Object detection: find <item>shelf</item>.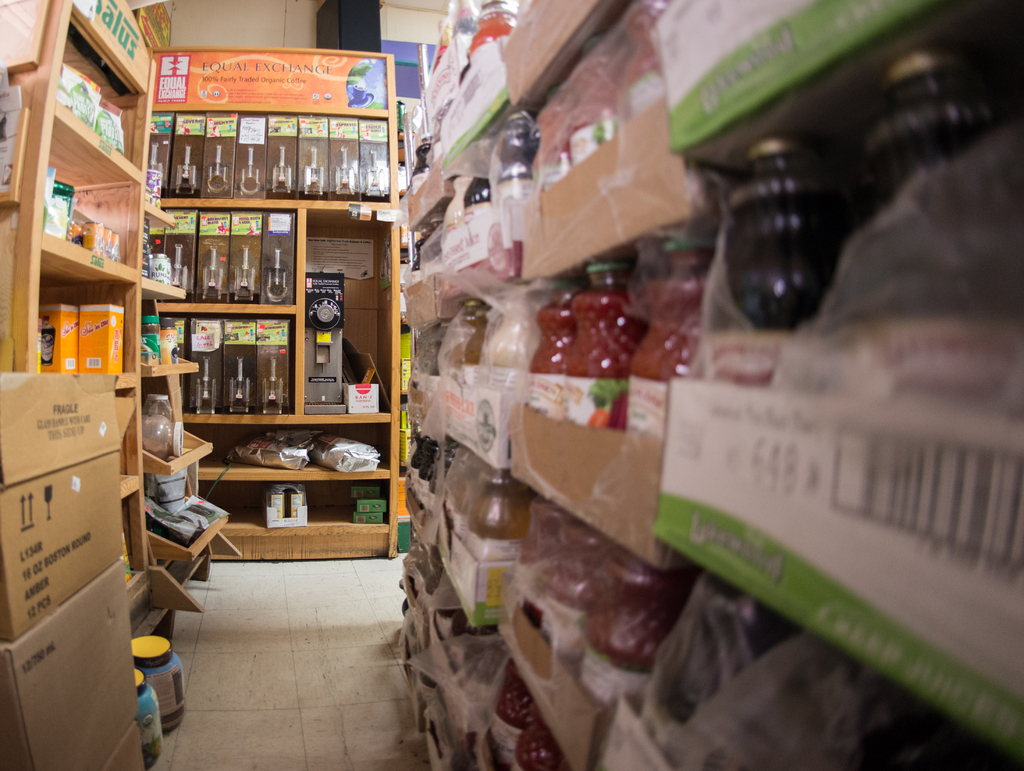
left=148, top=111, right=401, bottom=211.
